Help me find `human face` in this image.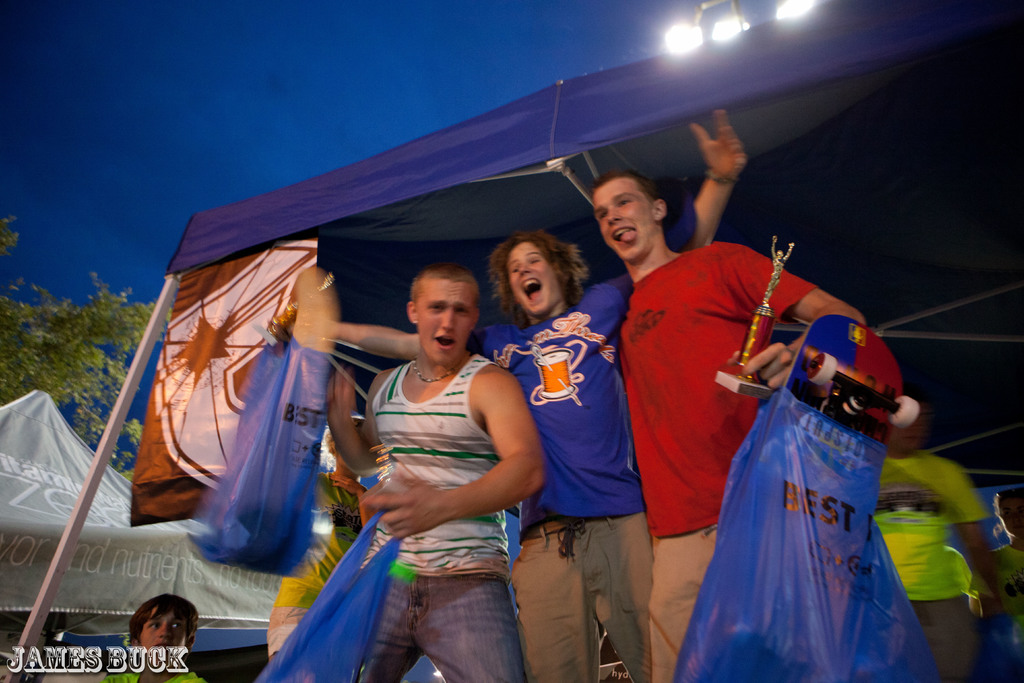
Found it: bbox(417, 284, 465, 378).
